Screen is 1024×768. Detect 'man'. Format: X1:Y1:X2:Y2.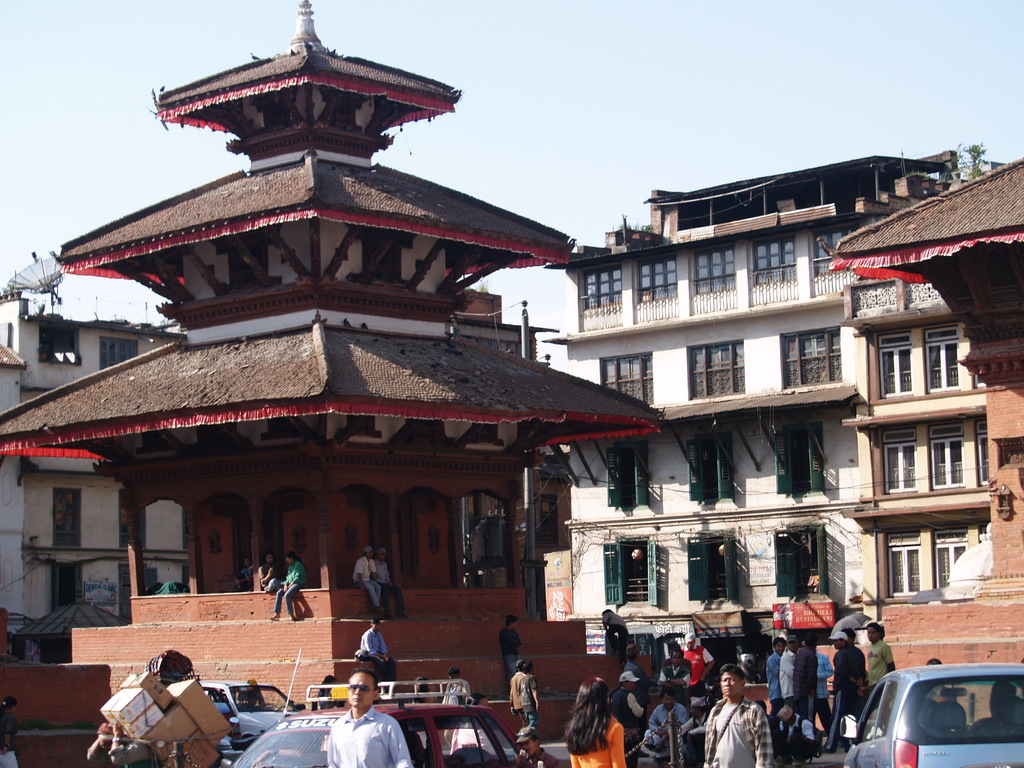
662:651:692:691.
